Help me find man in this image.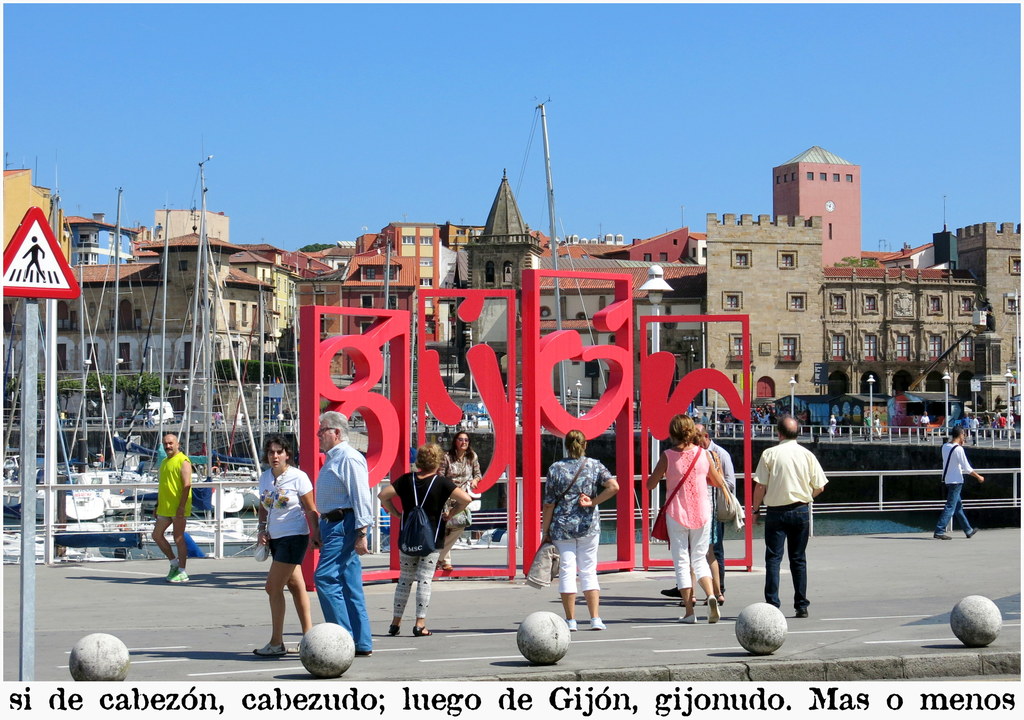
Found it: box=[760, 428, 835, 630].
